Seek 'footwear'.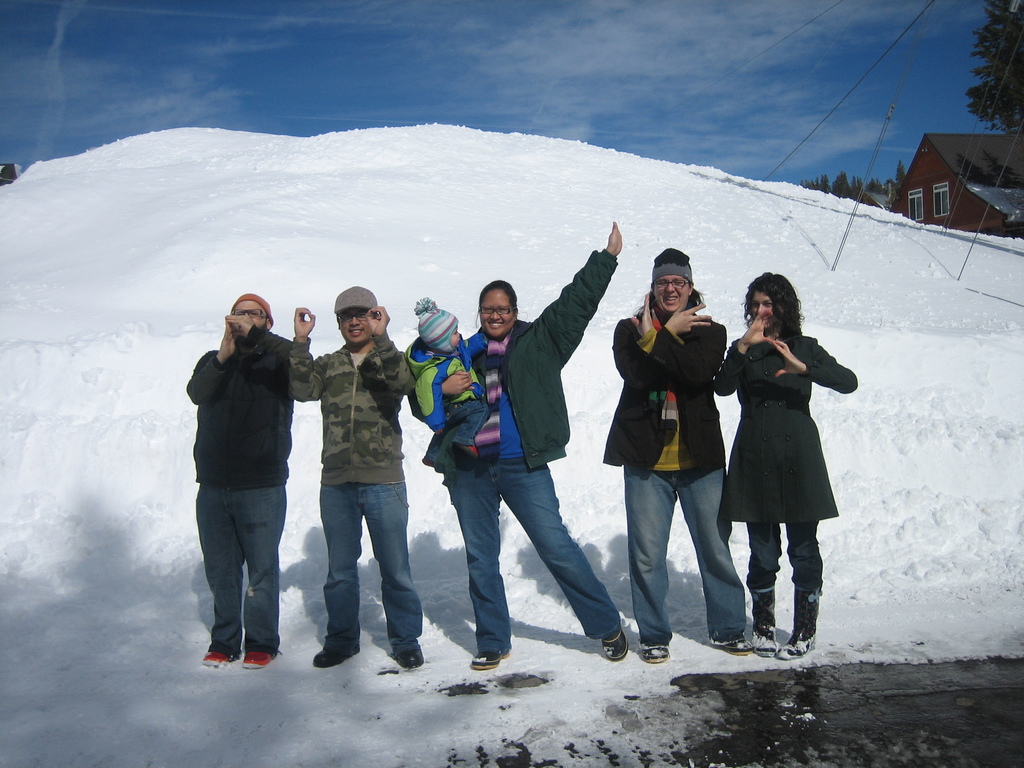
locate(473, 644, 509, 669).
